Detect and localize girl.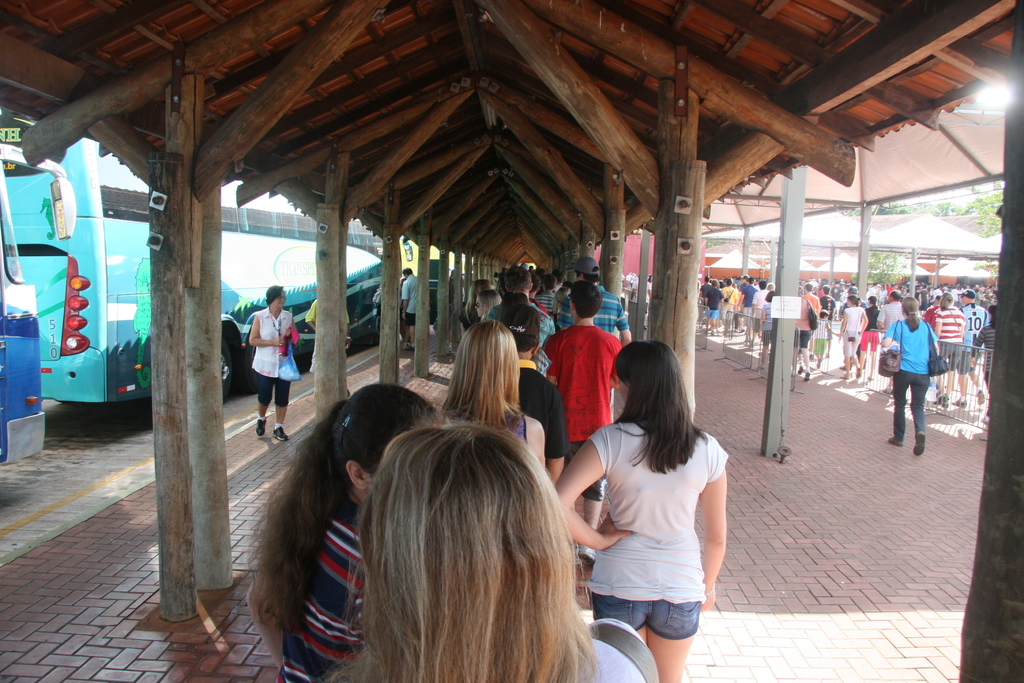
Localized at region(249, 381, 450, 682).
